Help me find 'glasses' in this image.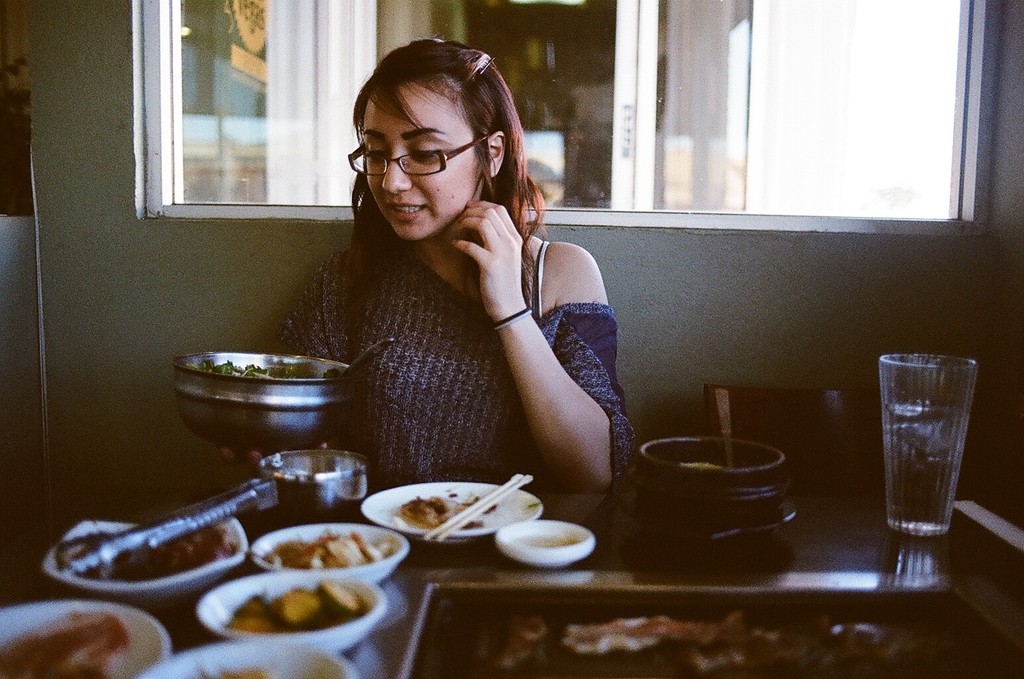
Found it: detection(357, 124, 490, 168).
